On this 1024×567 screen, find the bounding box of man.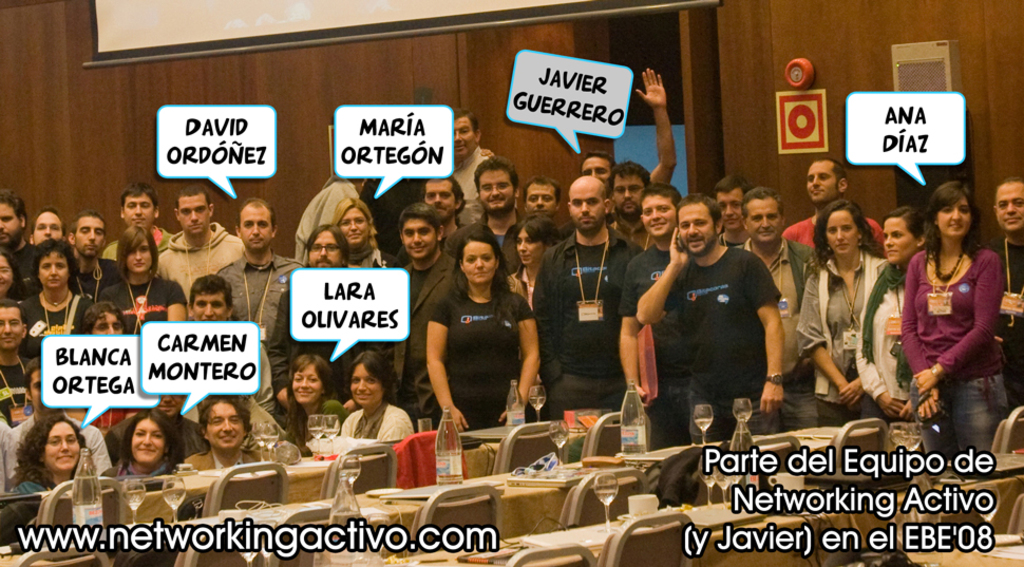
Bounding box: rect(107, 384, 203, 465).
